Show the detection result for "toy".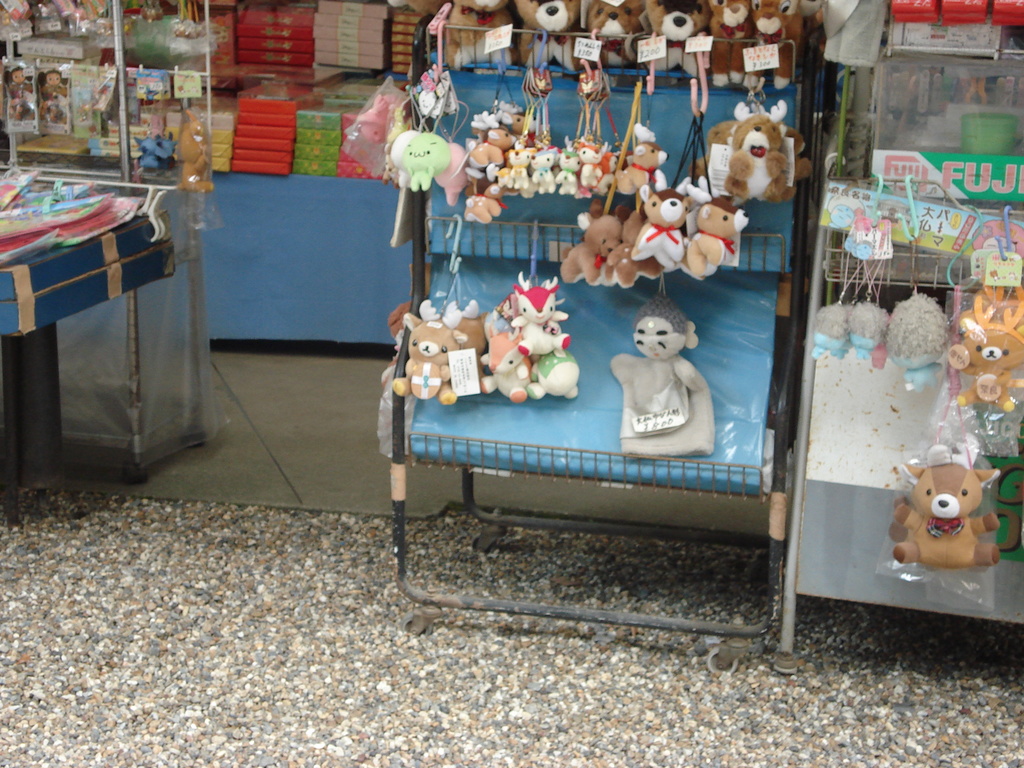
select_region(442, 0, 524, 72).
